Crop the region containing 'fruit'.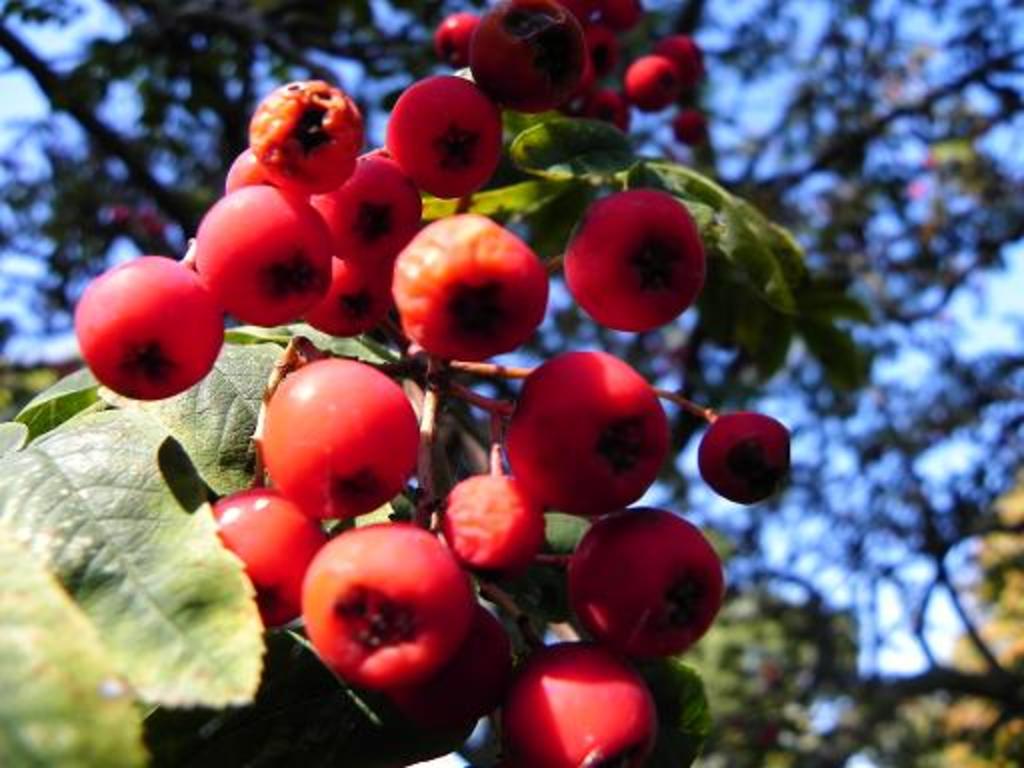
Crop region: BBox(398, 608, 518, 720).
